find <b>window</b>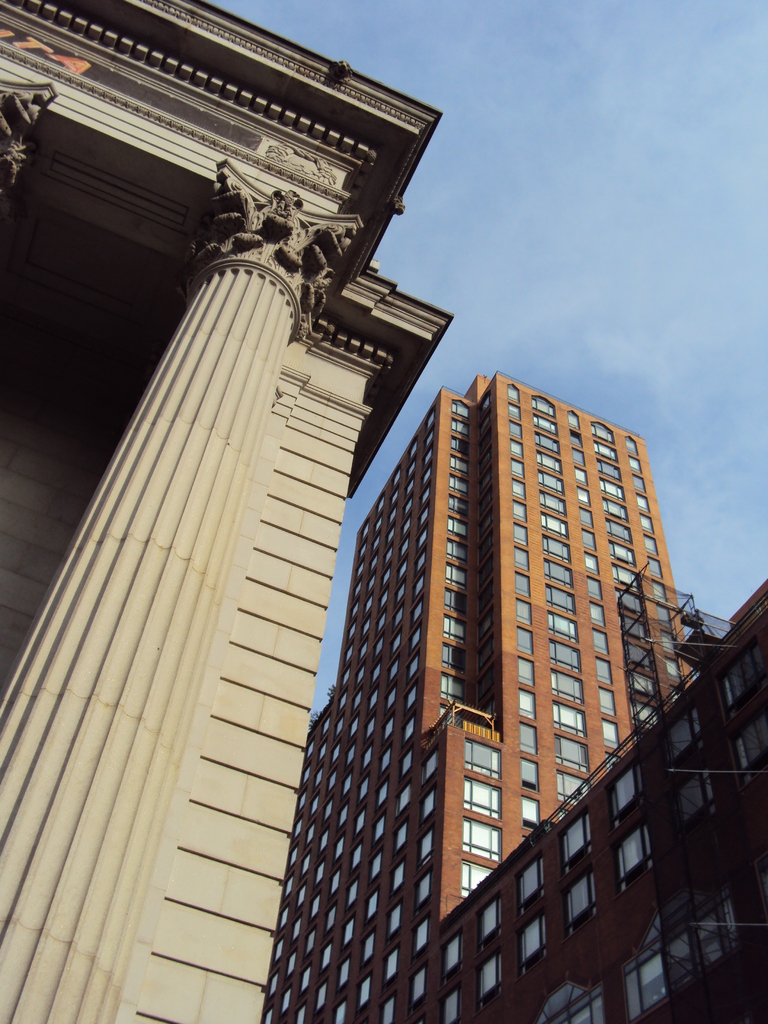
(602, 533, 635, 563)
